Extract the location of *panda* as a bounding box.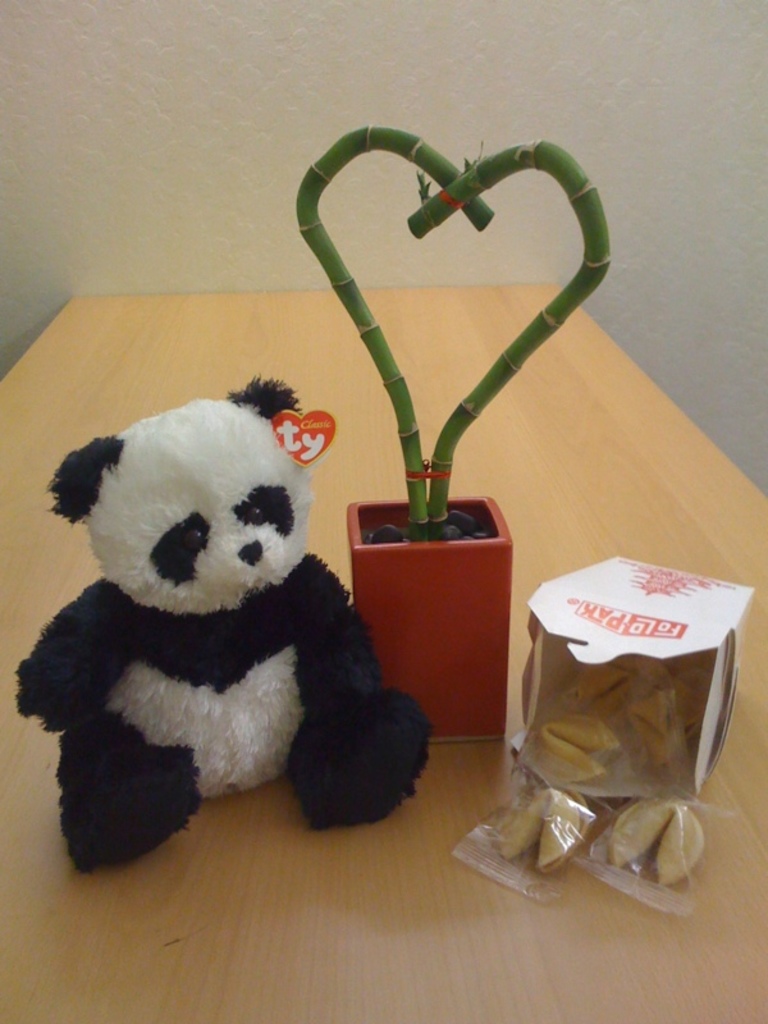
(17,376,435,882).
